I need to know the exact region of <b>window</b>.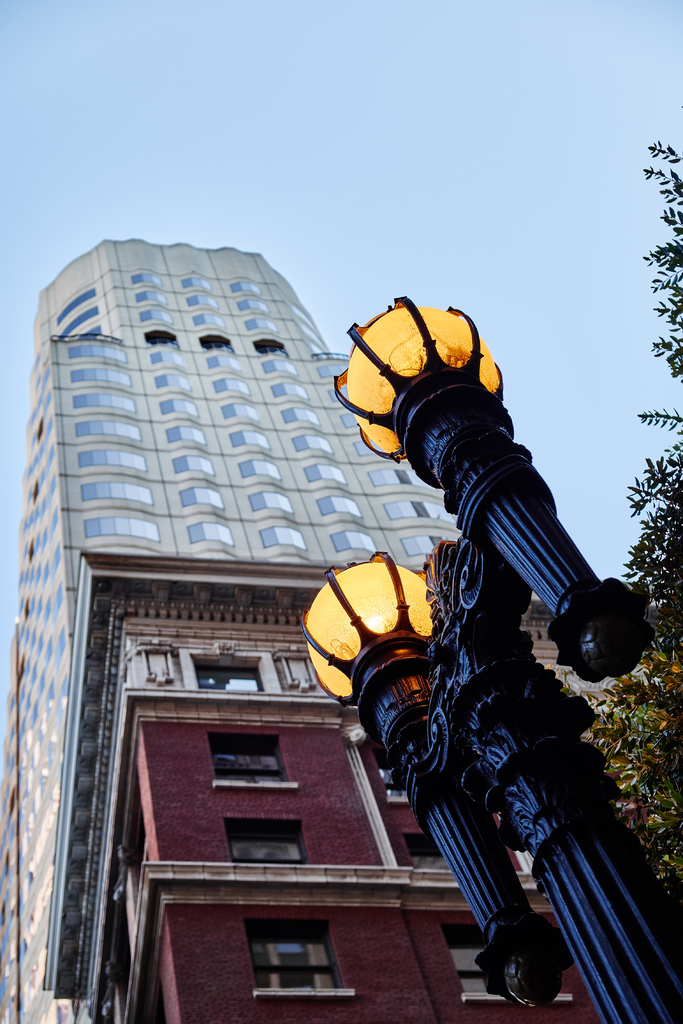
Region: box(191, 652, 265, 692).
